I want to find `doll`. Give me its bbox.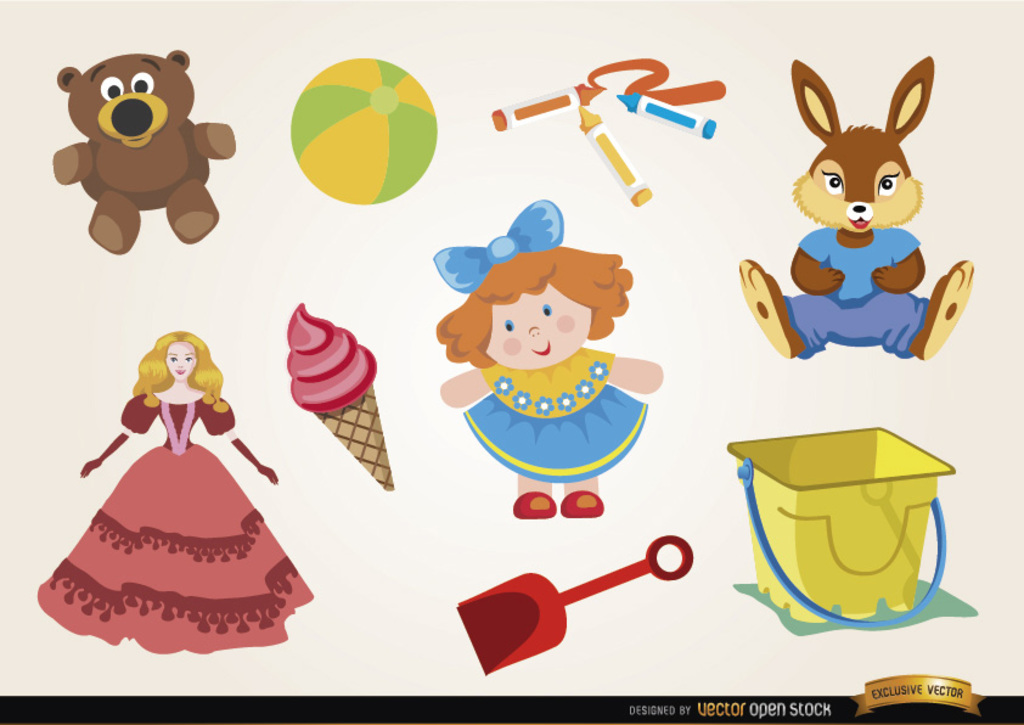
(left=23, top=322, right=297, bottom=661).
